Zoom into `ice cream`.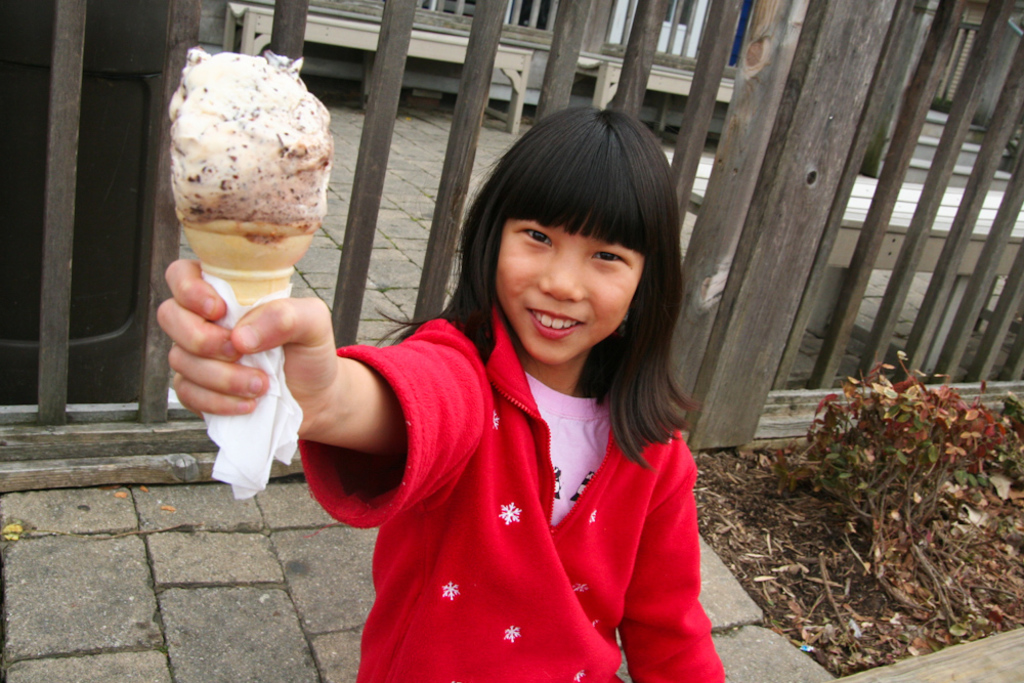
Zoom target: bbox(147, 20, 329, 263).
